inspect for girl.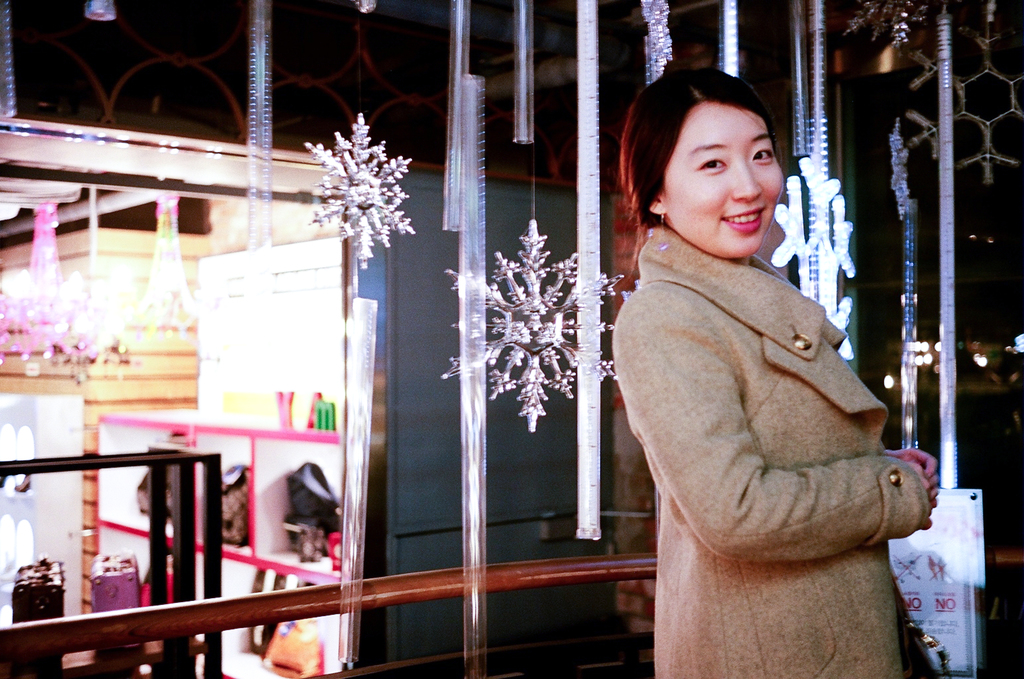
Inspection: Rect(610, 55, 939, 675).
